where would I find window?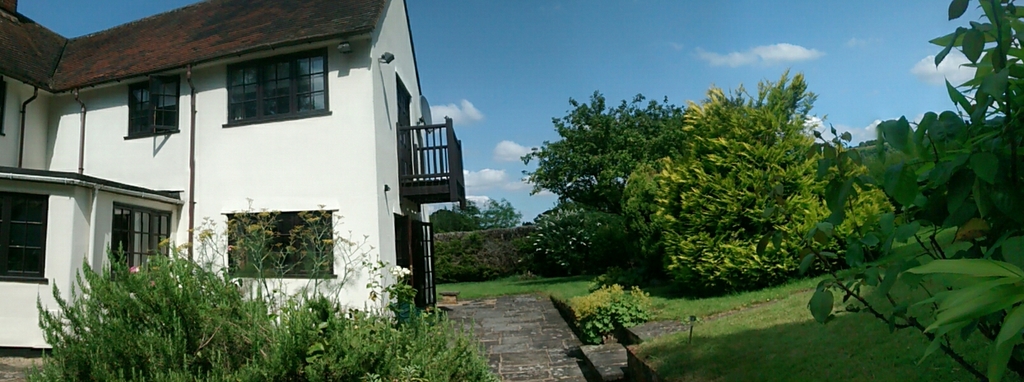
At [115, 200, 169, 279].
